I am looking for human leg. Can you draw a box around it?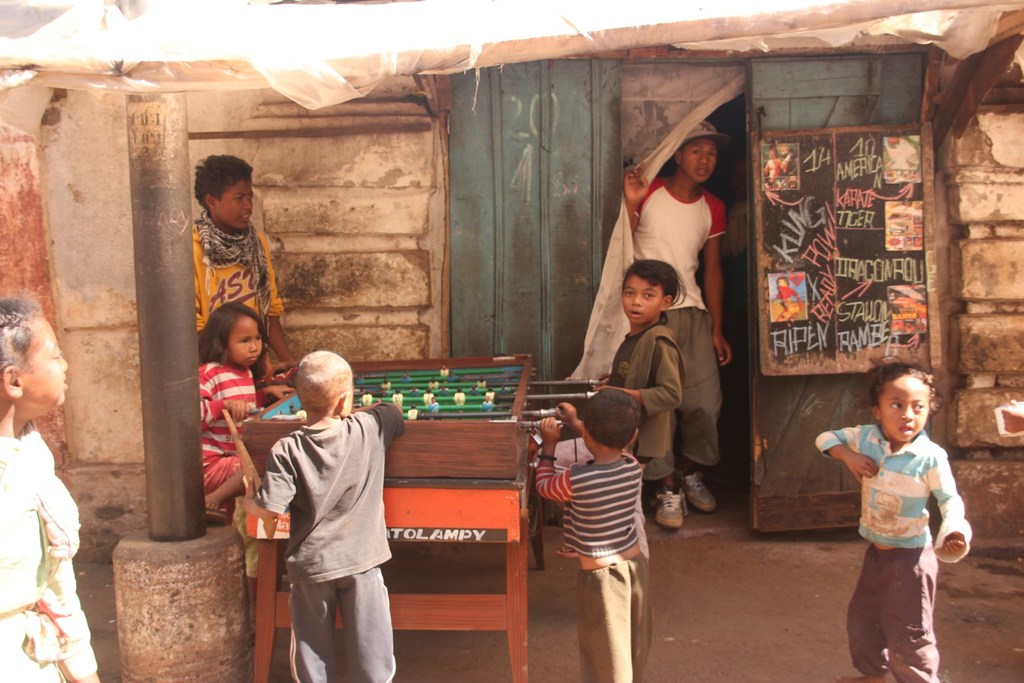
Sure, the bounding box is detection(686, 304, 719, 504).
